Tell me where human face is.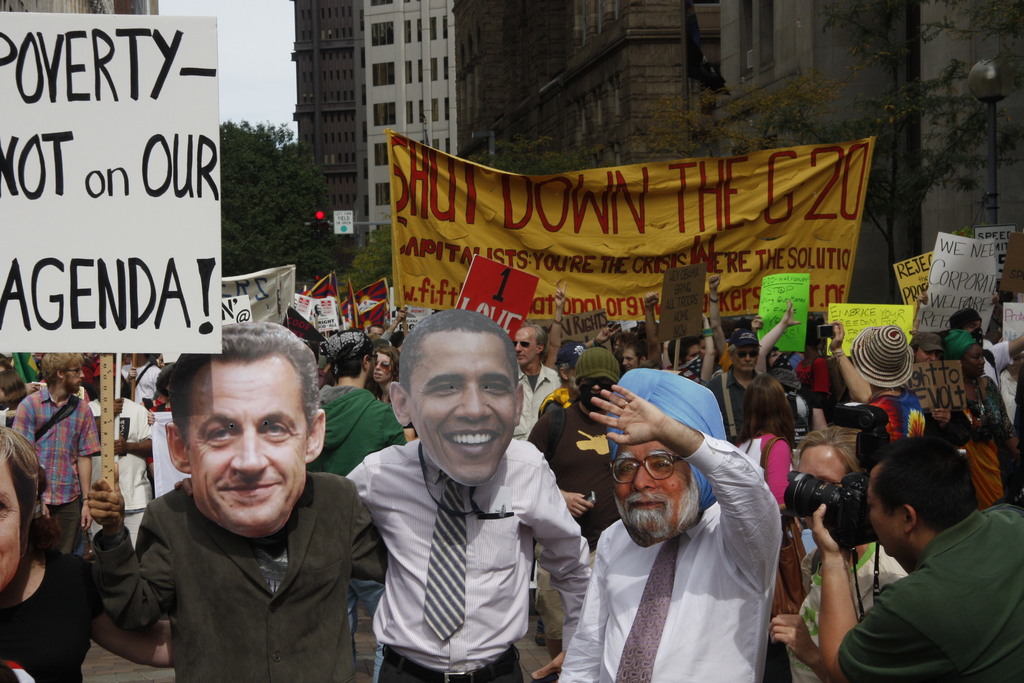
human face is at 916 346 941 361.
